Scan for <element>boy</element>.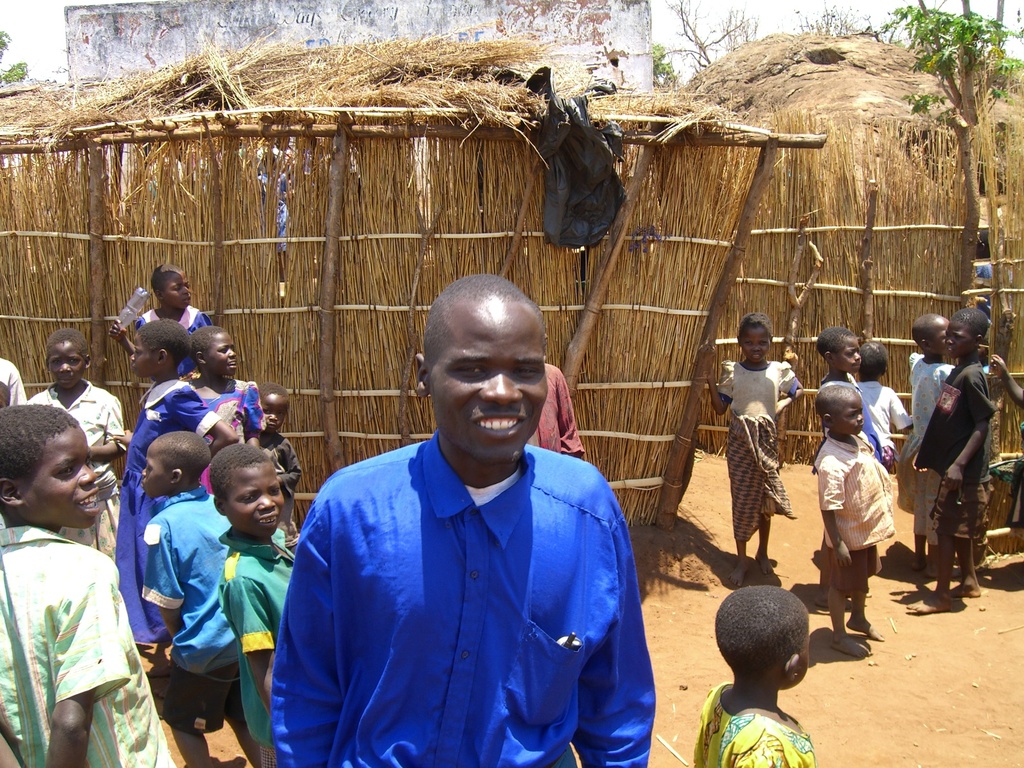
Scan result: [915,314,998,635].
